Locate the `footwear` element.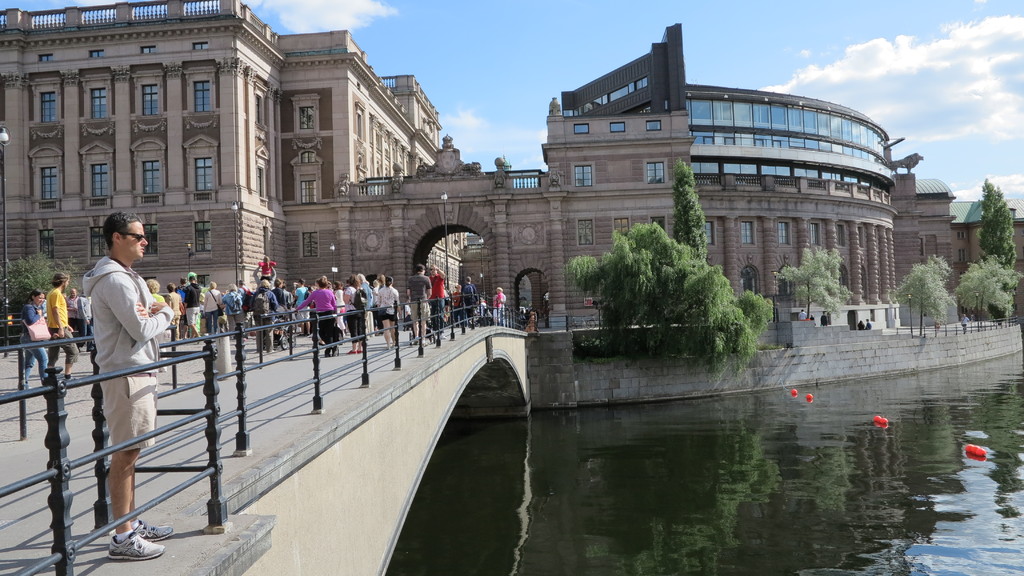
Element bbox: rect(411, 341, 412, 347).
